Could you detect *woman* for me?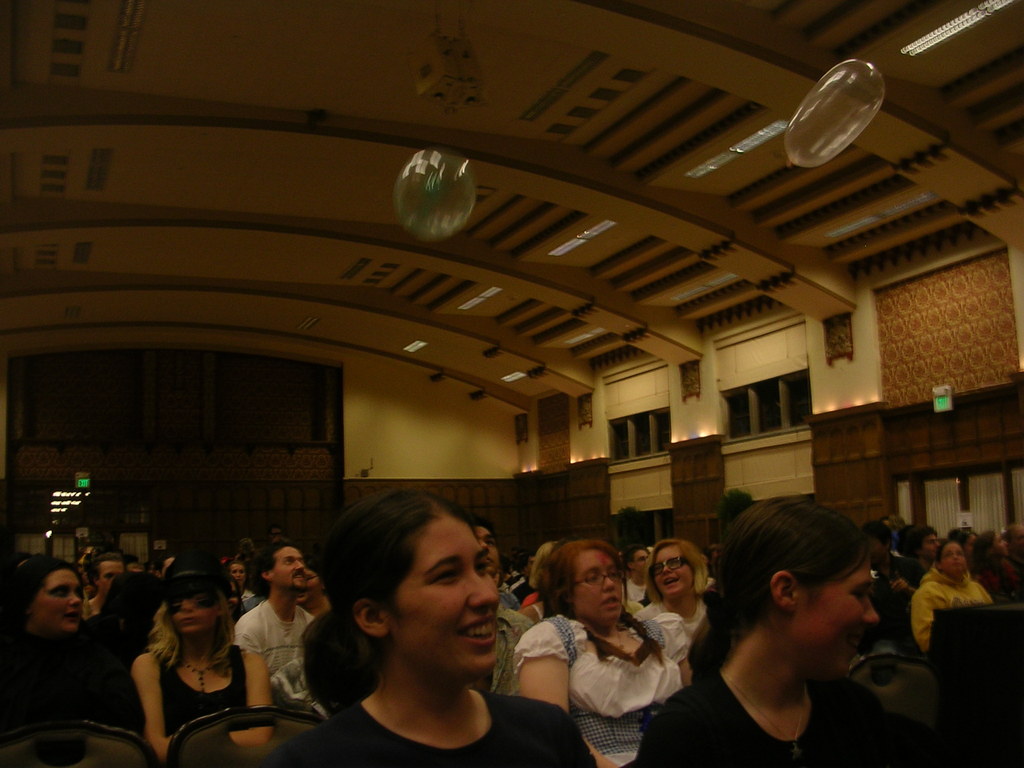
Detection result: {"left": 92, "top": 562, "right": 138, "bottom": 619}.
